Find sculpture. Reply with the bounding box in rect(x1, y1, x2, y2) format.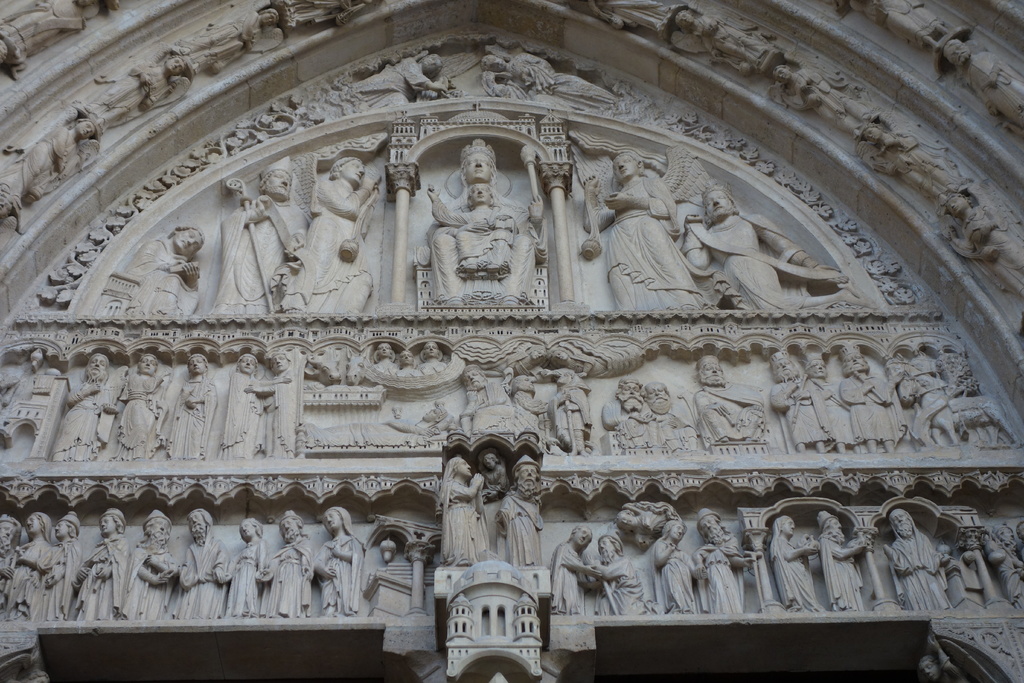
rect(202, 156, 305, 320).
